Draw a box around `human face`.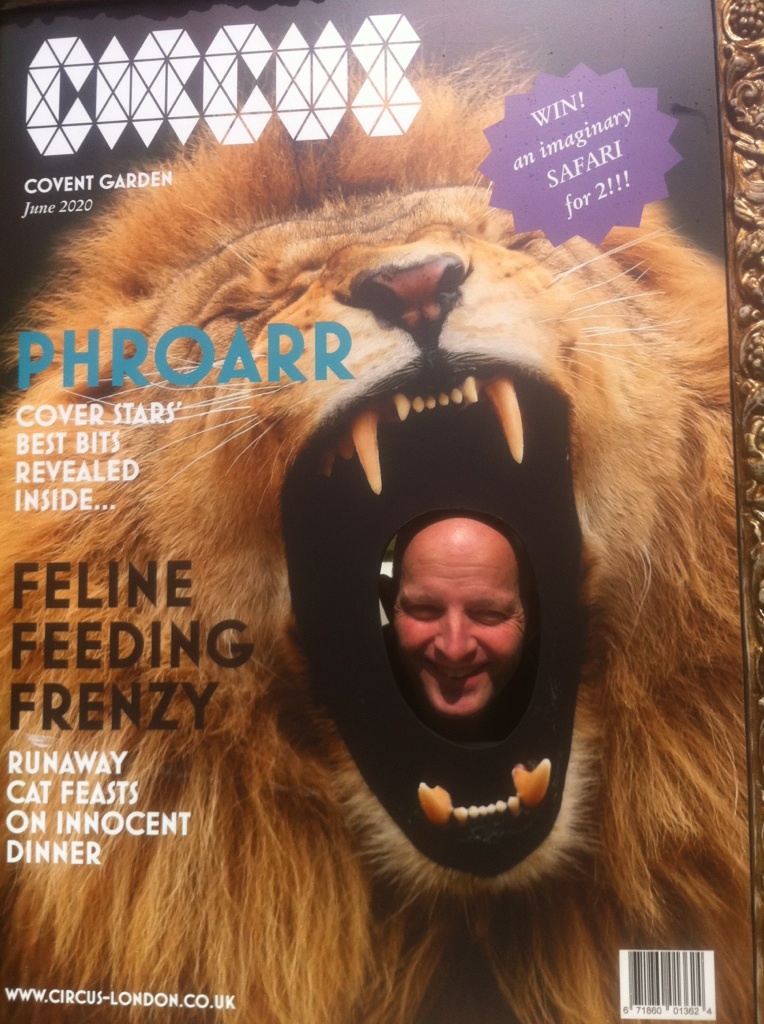
378/516/515/718.
